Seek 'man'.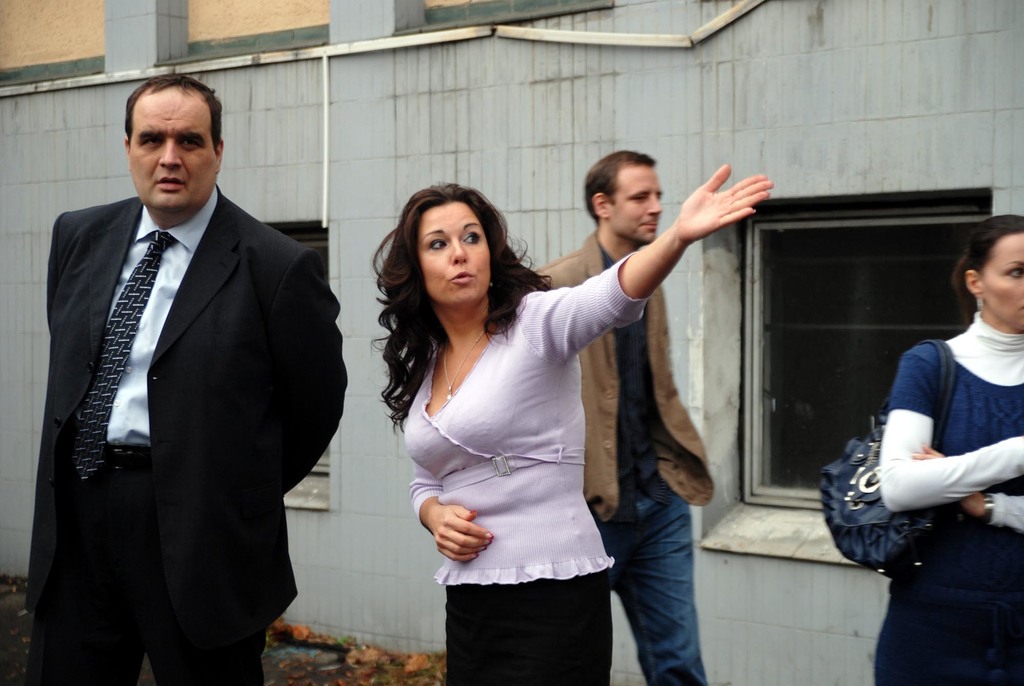
<box>26,67,353,685</box>.
